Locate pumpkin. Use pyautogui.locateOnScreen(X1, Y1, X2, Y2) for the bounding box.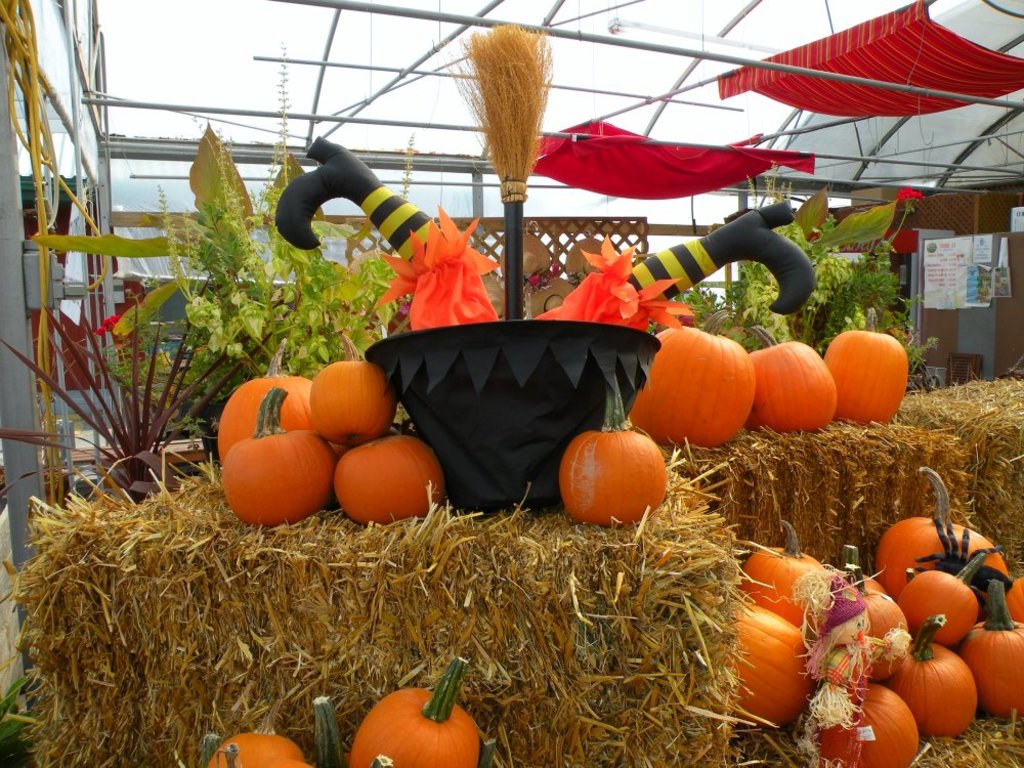
pyautogui.locateOnScreen(554, 418, 666, 532).
